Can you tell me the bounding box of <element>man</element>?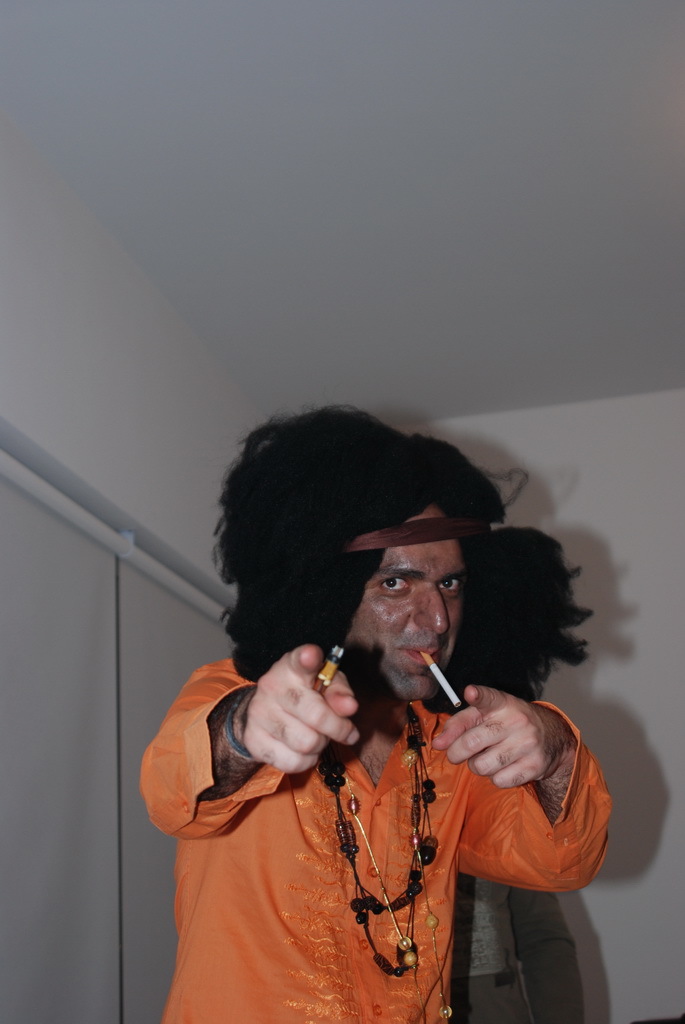
crop(143, 420, 628, 1022).
